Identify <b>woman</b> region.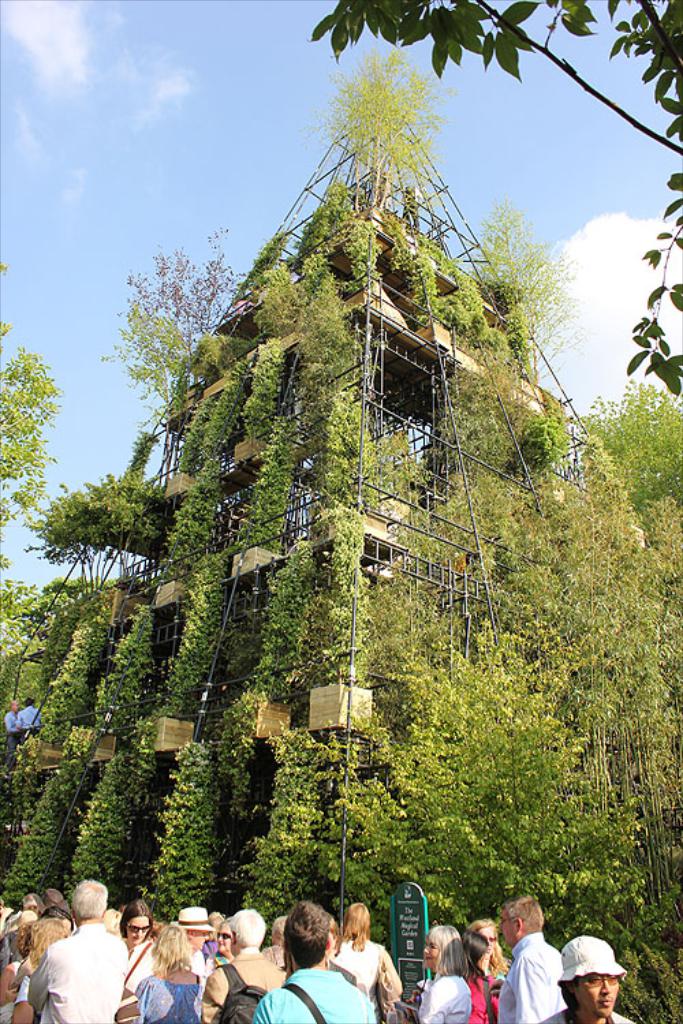
Region: box=[0, 922, 38, 1021].
